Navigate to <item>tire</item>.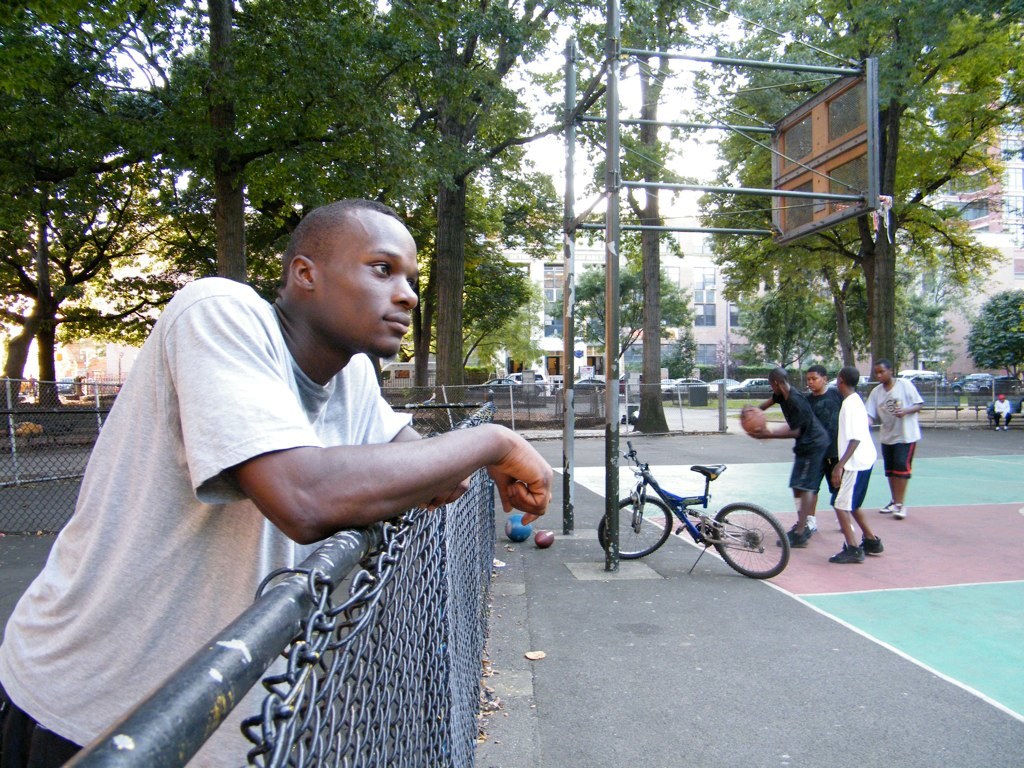
Navigation target: 531:384:539:399.
